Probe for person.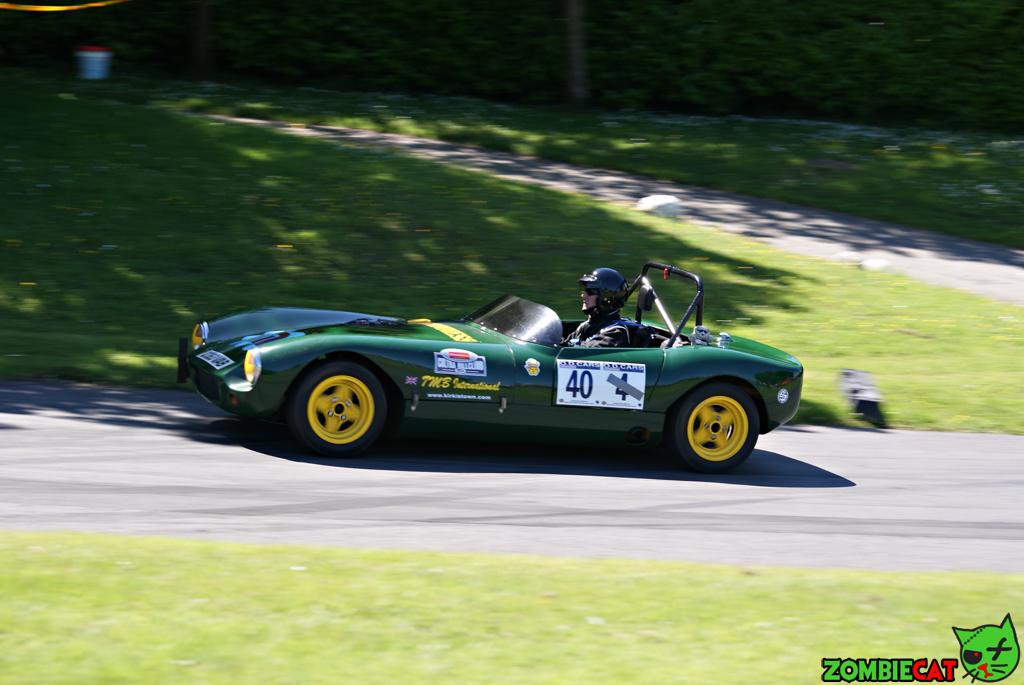
Probe result: (560, 268, 632, 349).
